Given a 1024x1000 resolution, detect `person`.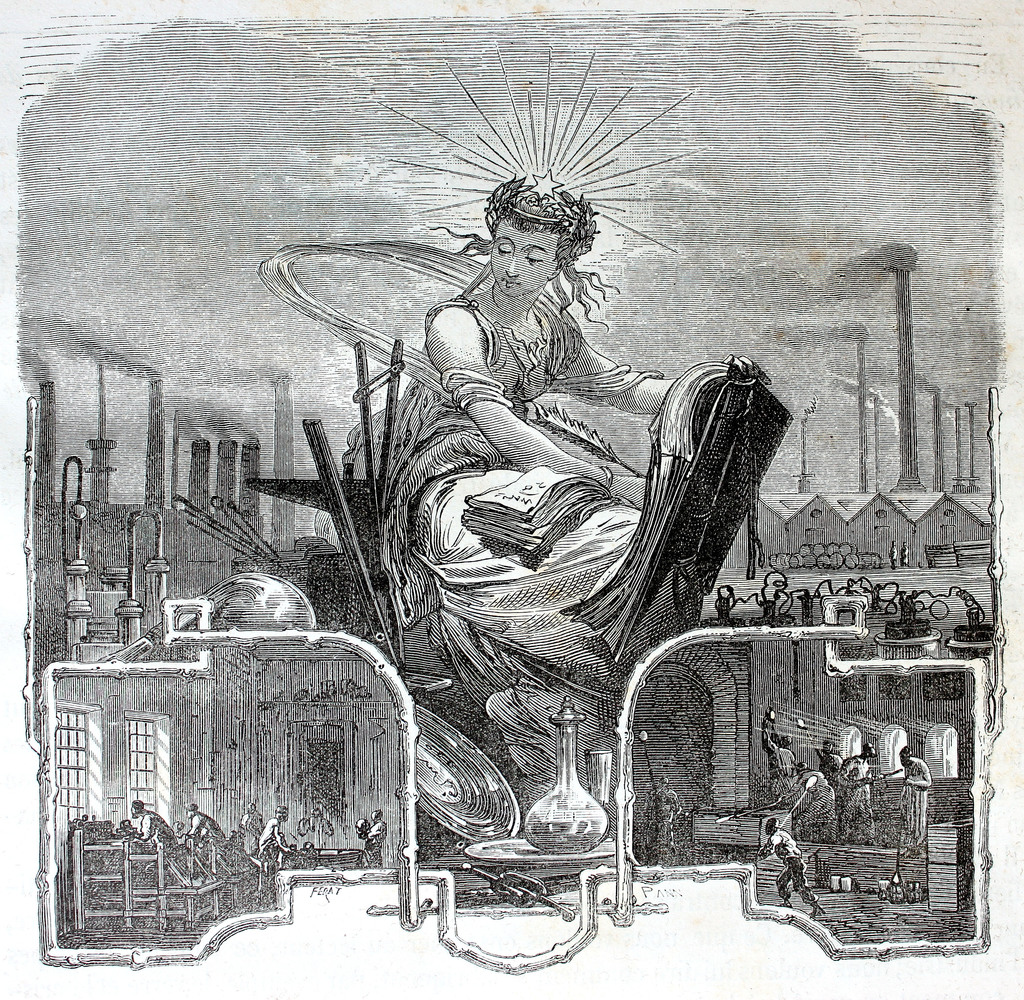
bbox(256, 802, 290, 857).
